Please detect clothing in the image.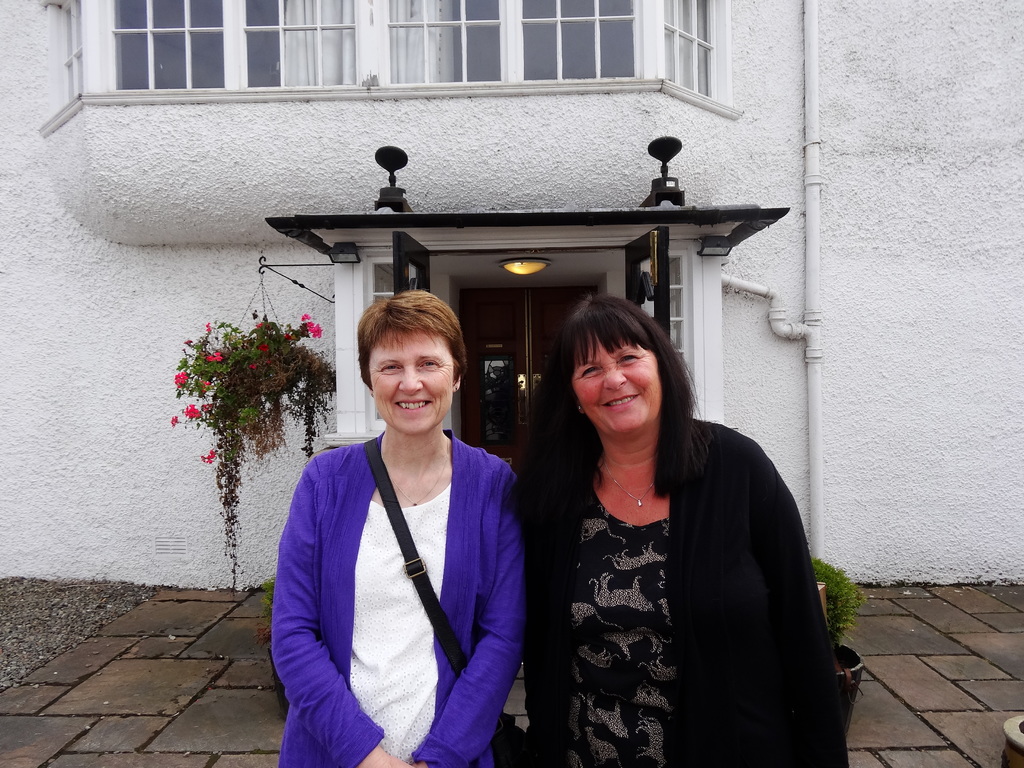
bbox(270, 428, 521, 767).
